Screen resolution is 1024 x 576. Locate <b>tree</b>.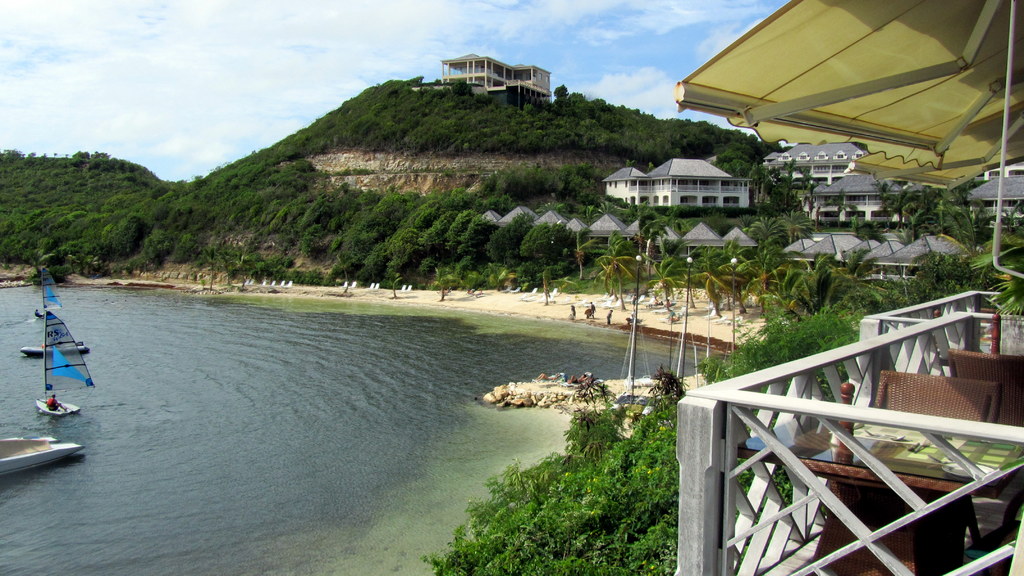
<region>714, 241, 752, 306</region>.
